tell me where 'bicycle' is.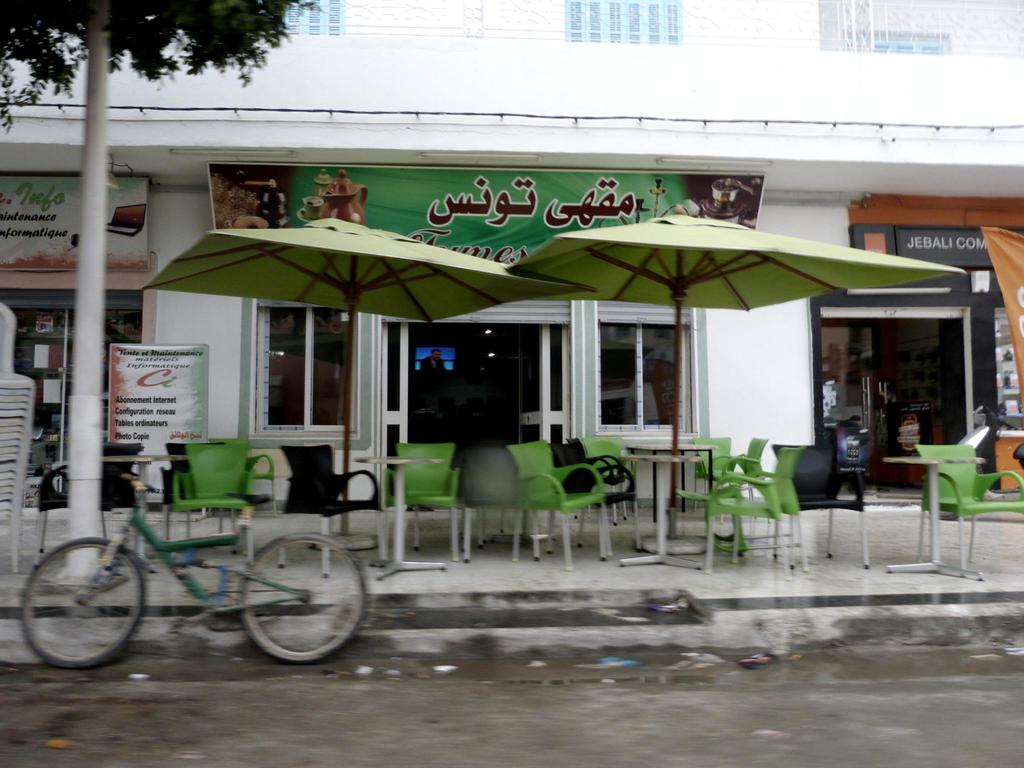
'bicycle' is at bbox(20, 470, 370, 665).
